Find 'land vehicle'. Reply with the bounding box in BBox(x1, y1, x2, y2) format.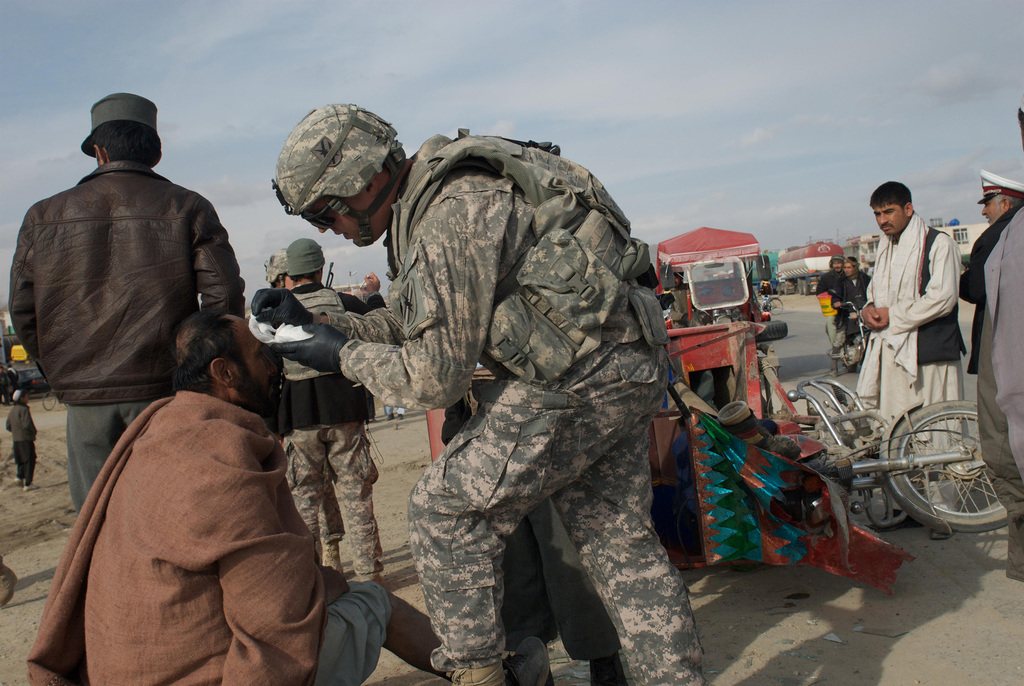
BBox(8, 355, 49, 396).
